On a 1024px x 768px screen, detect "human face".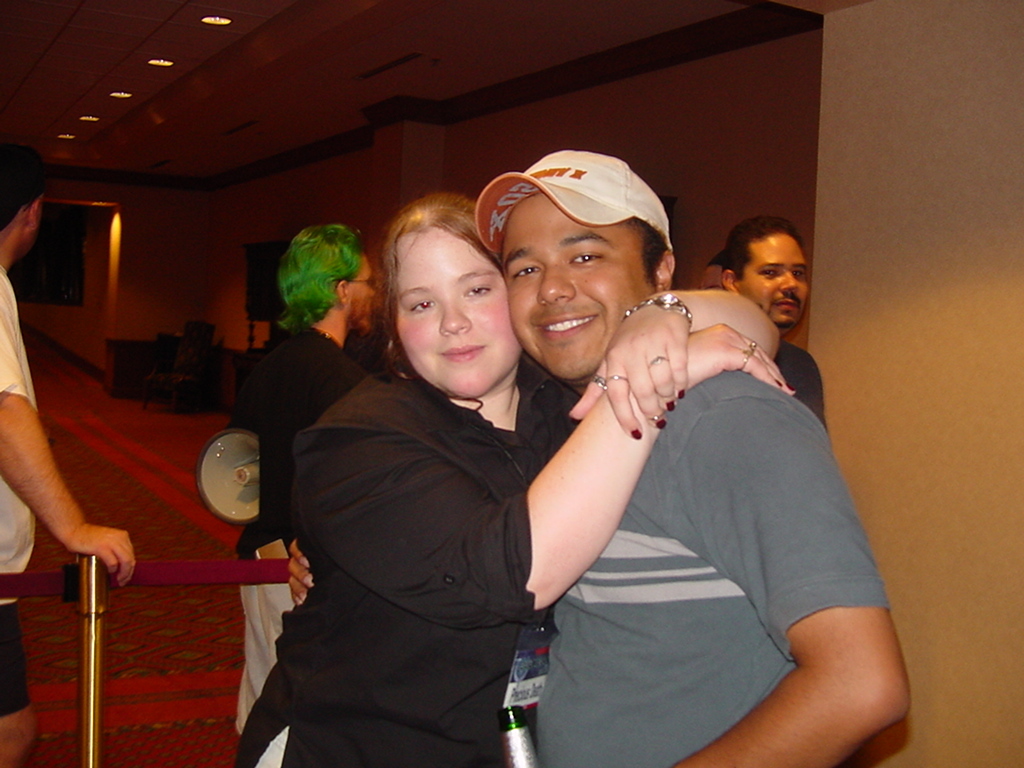
(393,219,518,400).
